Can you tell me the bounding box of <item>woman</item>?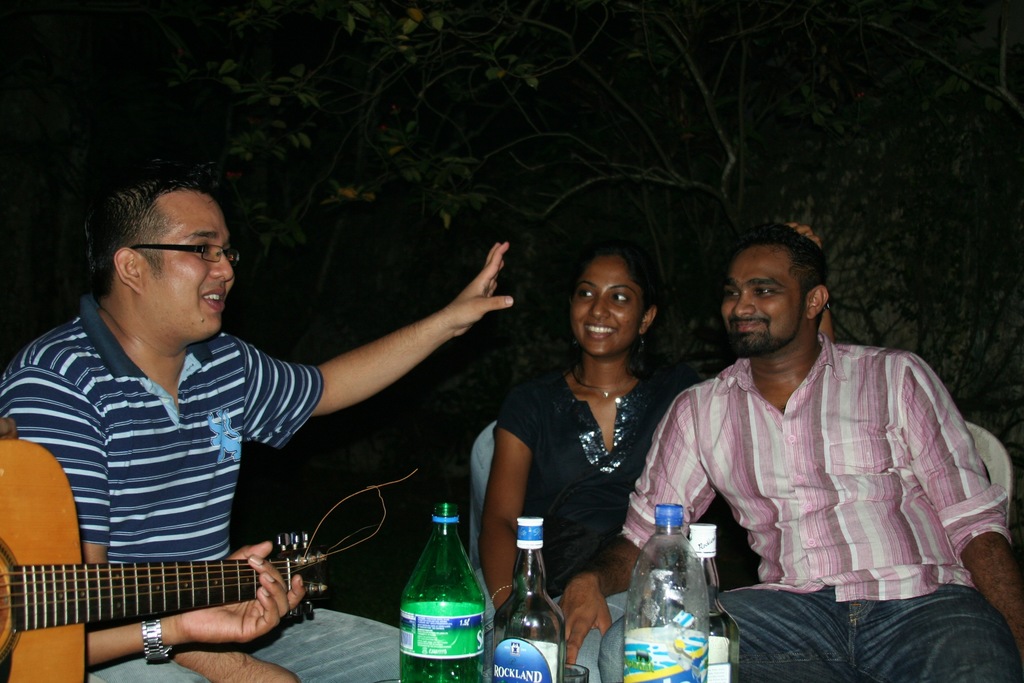
477,274,712,627.
